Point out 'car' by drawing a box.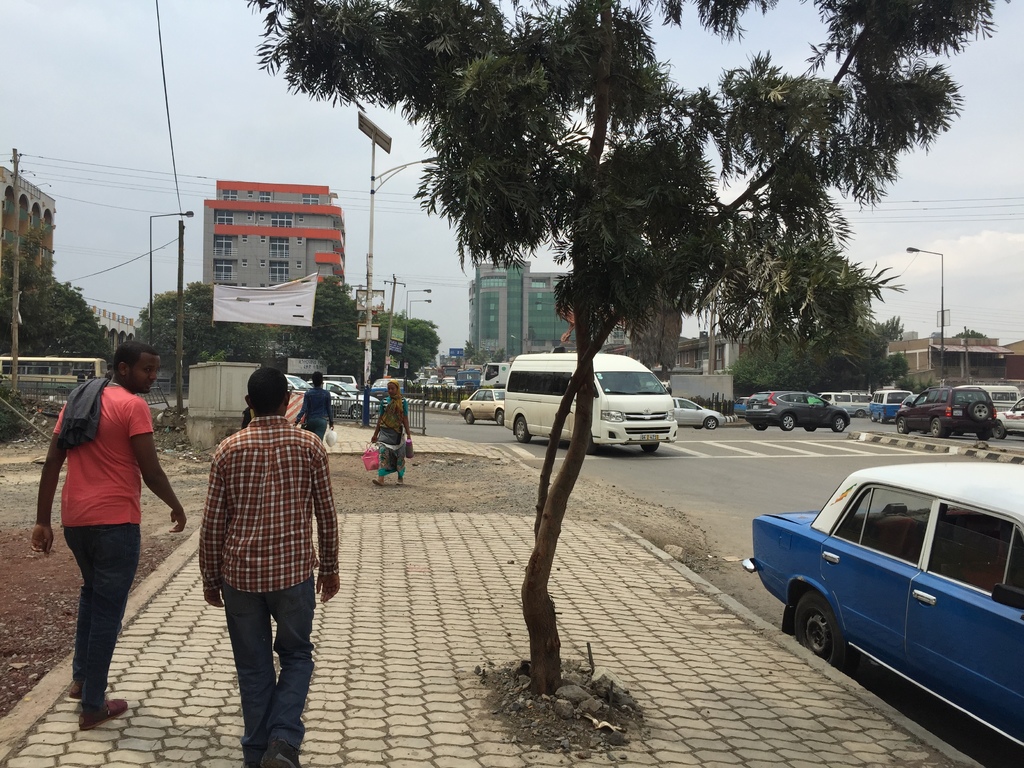
[x1=459, y1=389, x2=504, y2=426].
